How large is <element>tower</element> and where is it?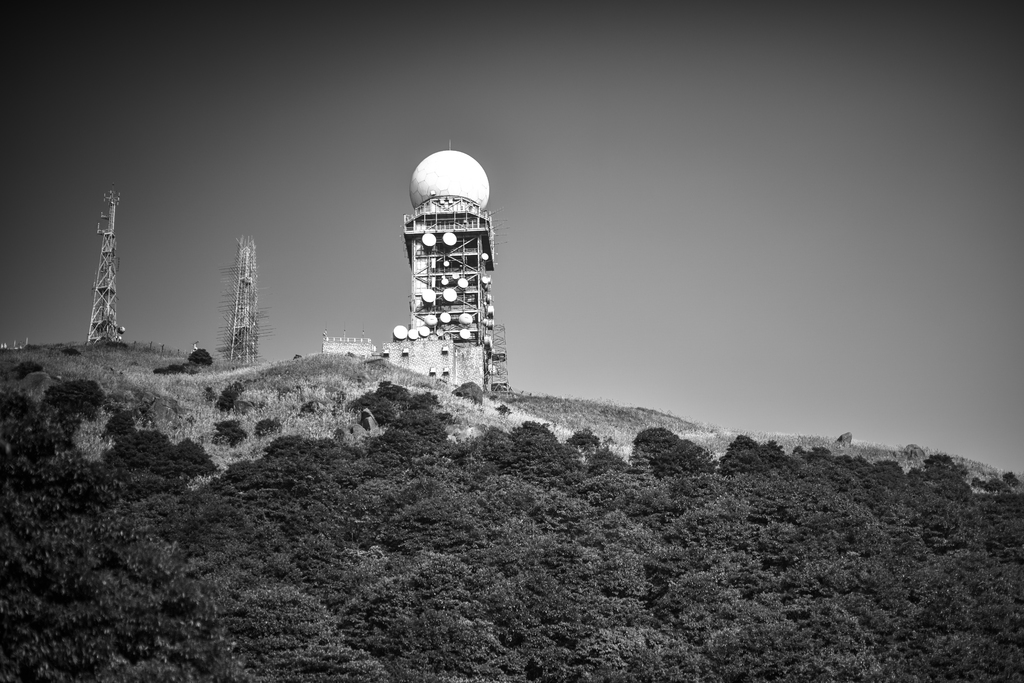
Bounding box: l=84, t=188, r=127, b=342.
